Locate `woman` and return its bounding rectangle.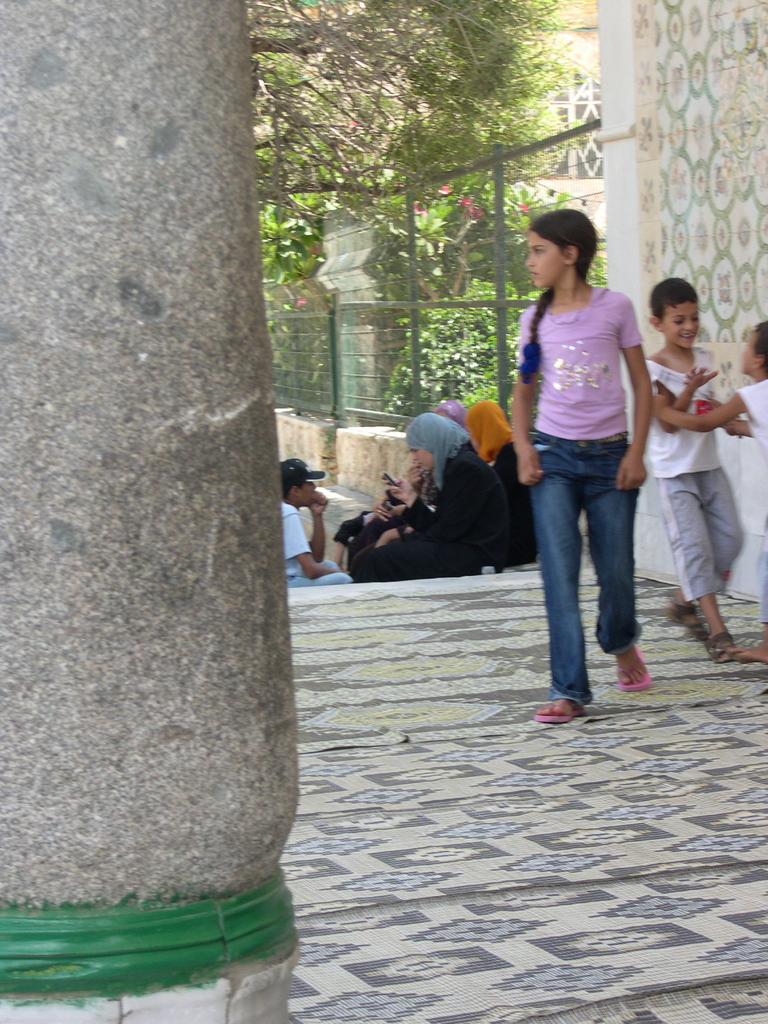
349, 401, 516, 568.
